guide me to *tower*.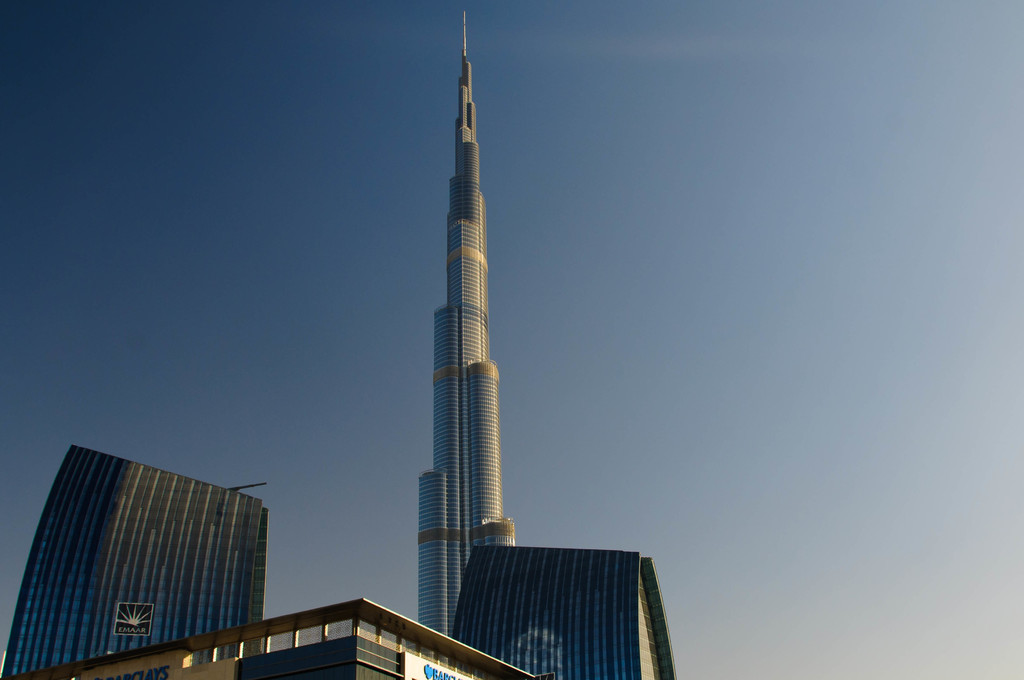
Guidance: (392, 5, 544, 661).
